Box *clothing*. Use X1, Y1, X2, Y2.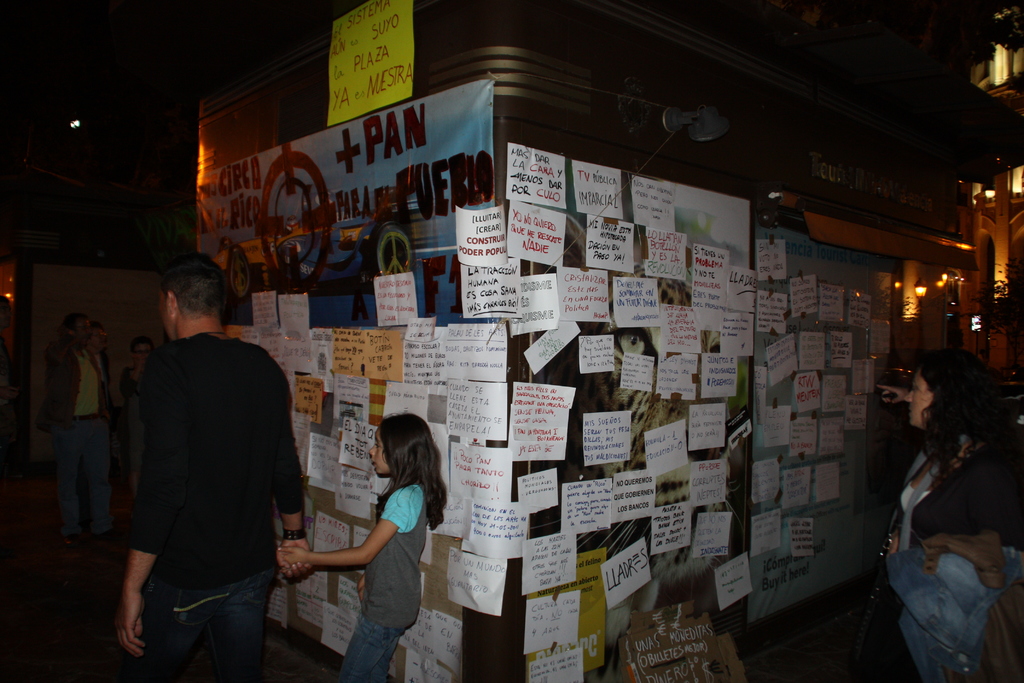
339, 483, 424, 682.
